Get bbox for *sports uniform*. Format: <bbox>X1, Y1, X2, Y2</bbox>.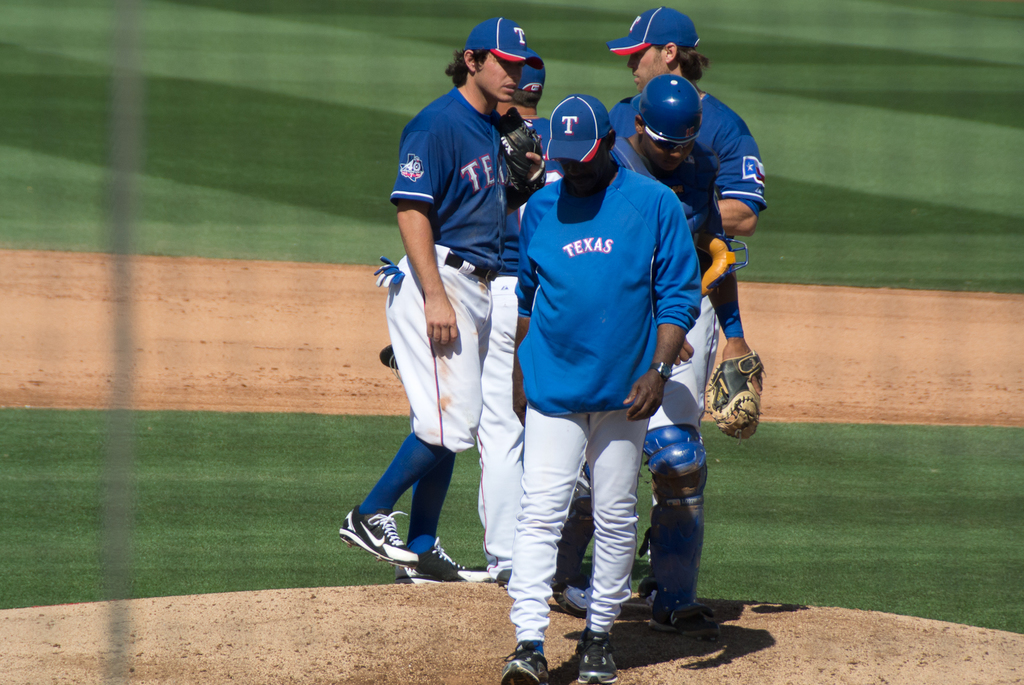
<bbox>615, 72, 761, 344</bbox>.
